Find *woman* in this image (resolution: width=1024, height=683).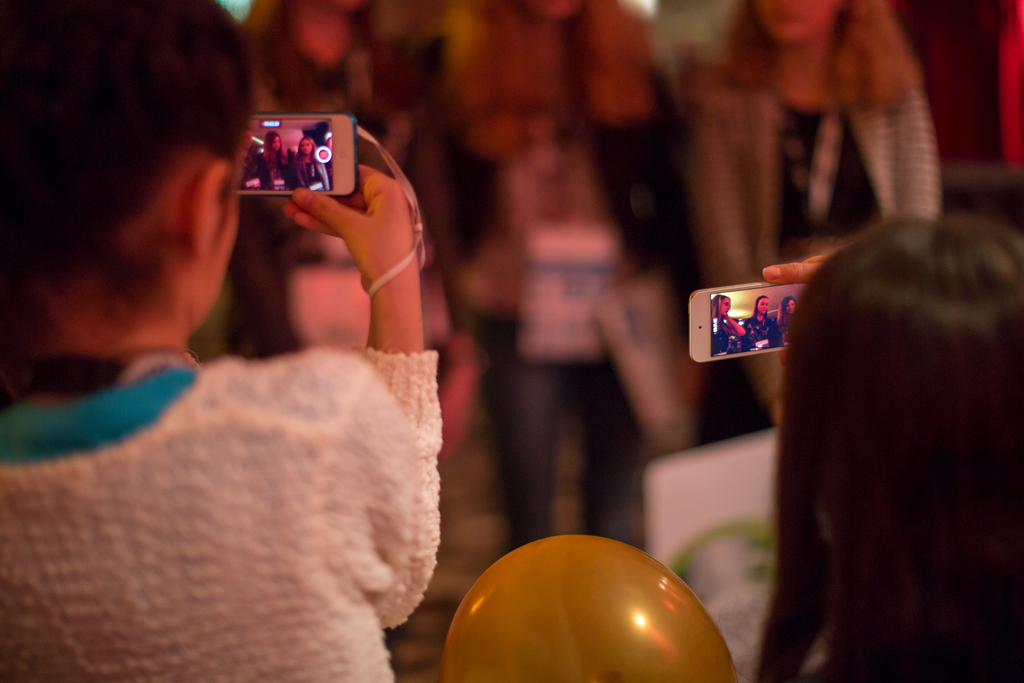
<box>708,290,746,357</box>.
